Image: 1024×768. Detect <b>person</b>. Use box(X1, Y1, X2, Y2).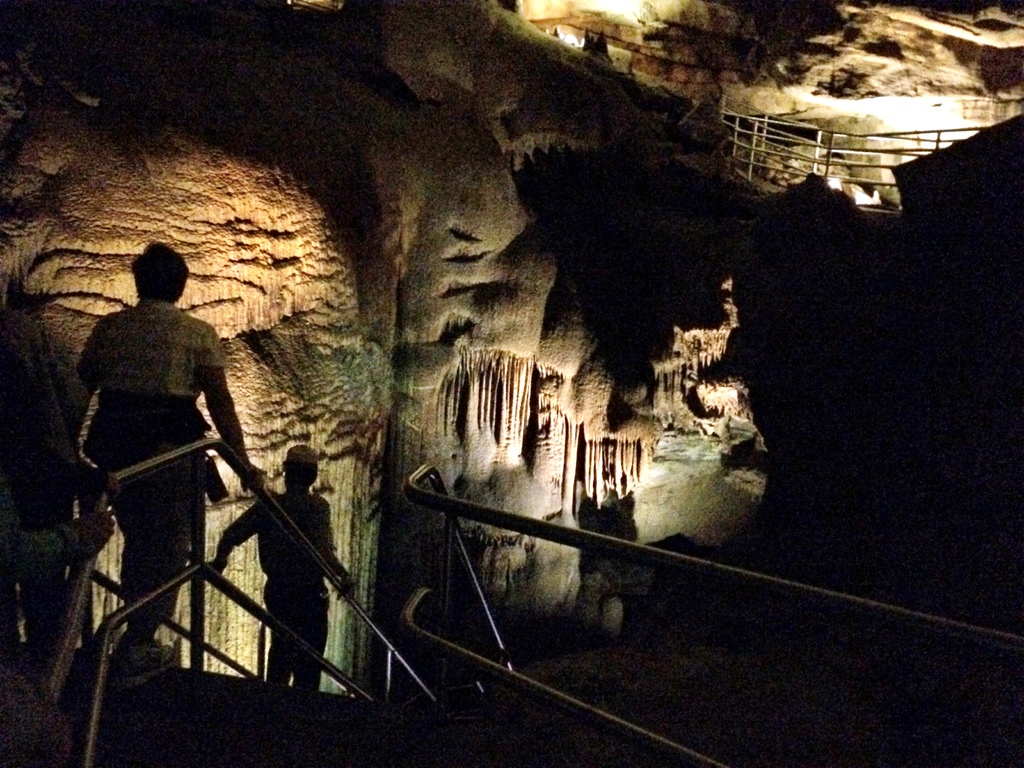
box(215, 440, 355, 708).
